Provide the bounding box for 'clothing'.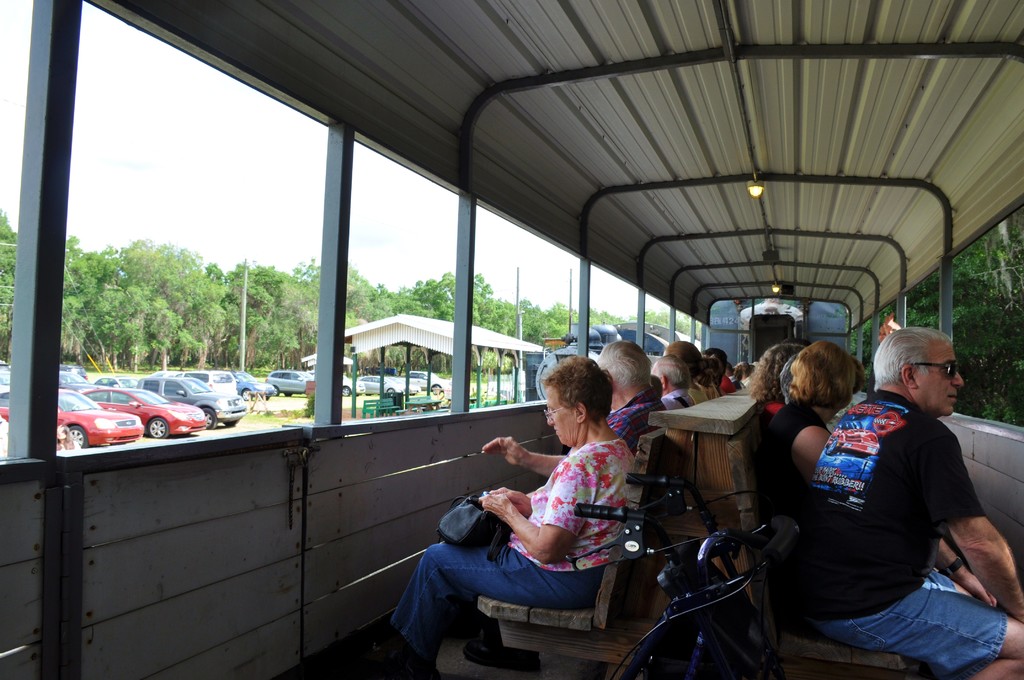
box=[763, 400, 824, 530].
